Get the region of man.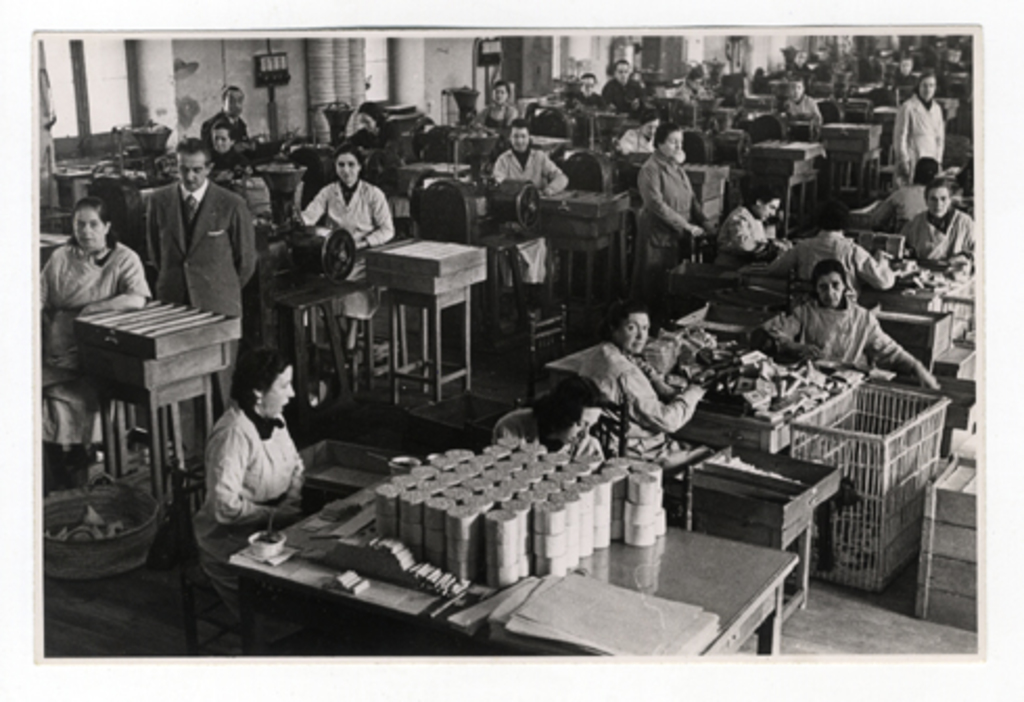
BBox(598, 58, 648, 109).
